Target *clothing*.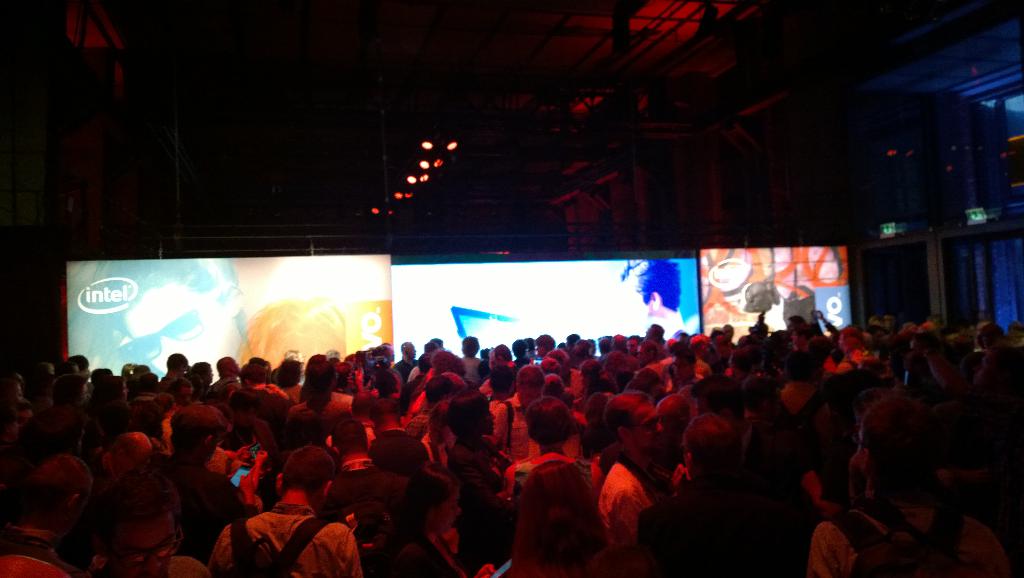
Target region: <region>223, 452, 248, 489</region>.
